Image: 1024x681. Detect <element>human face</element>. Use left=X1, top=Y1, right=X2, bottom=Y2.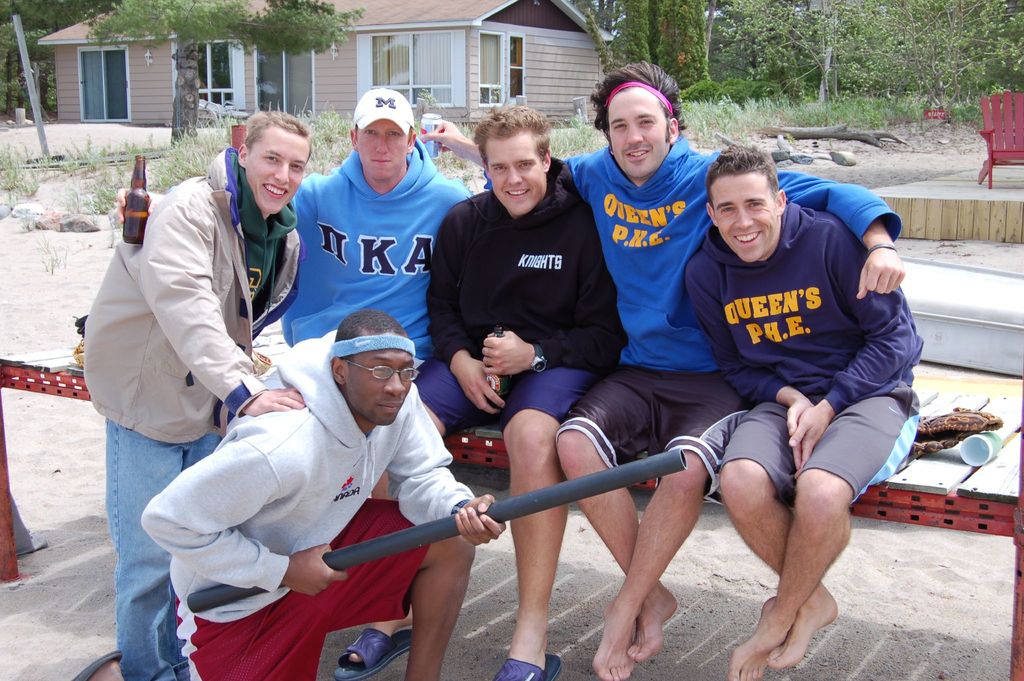
left=344, top=350, right=410, bottom=424.
